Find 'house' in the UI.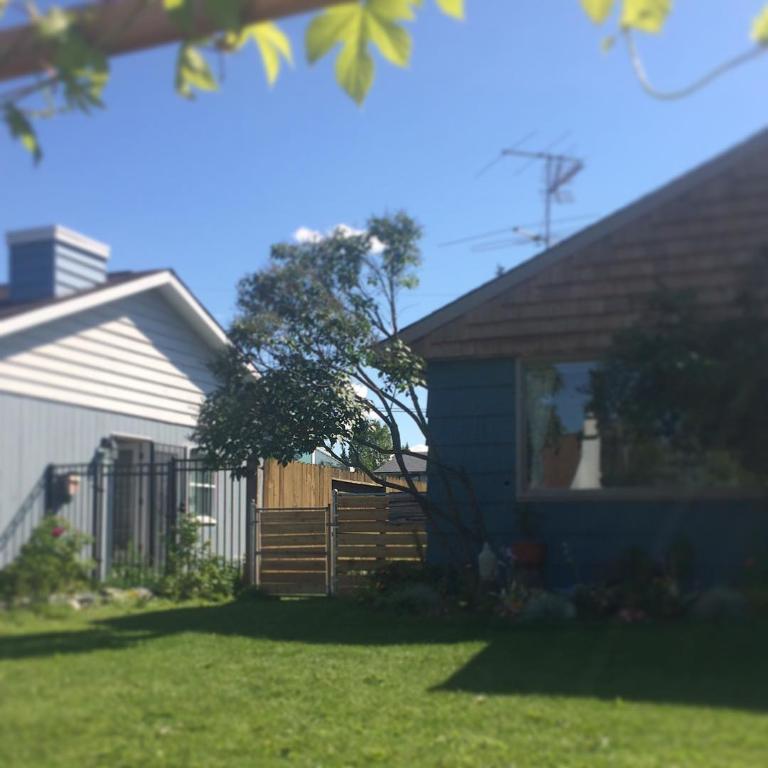
UI element at (x1=282, y1=434, x2=353, y2=476).
